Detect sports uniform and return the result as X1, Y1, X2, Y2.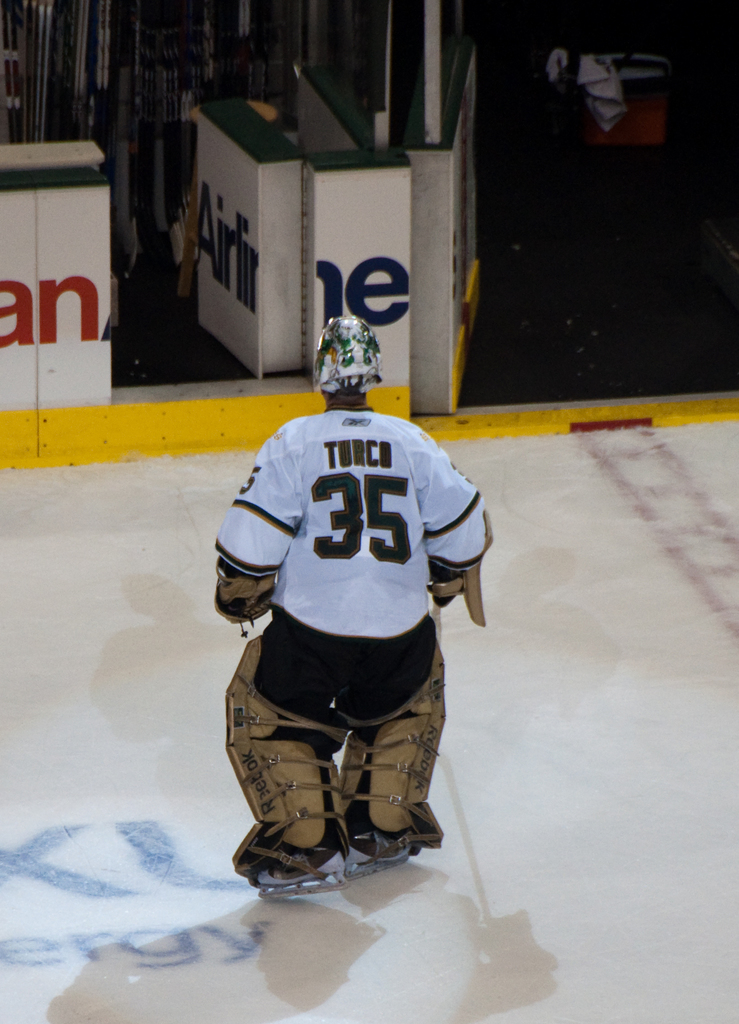
207, 404, 514, 870.
